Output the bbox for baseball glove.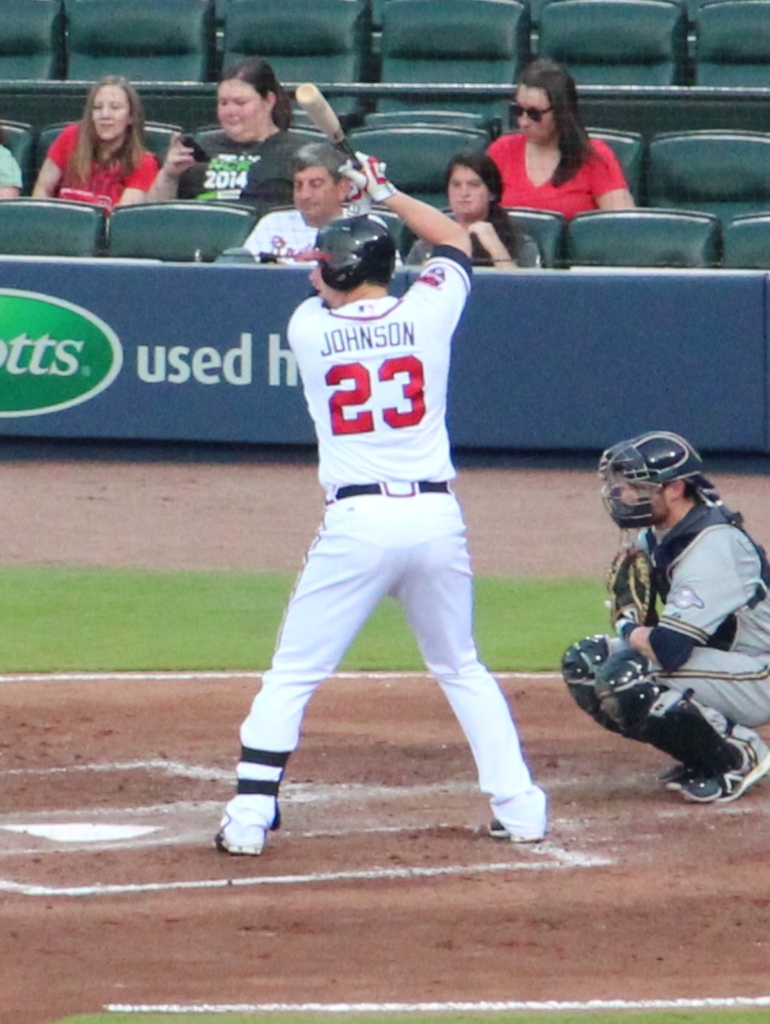
<region>339, 151, 408, 202</region>.
